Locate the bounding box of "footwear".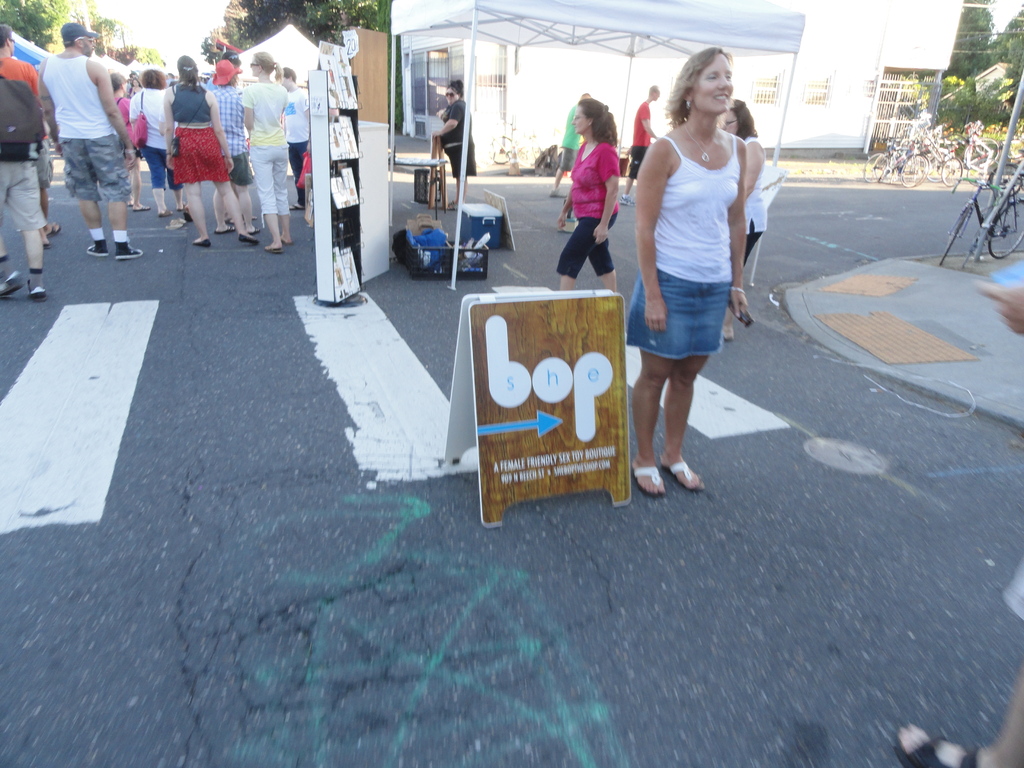
Bounding box: pyautogui.locateOnScreen(129, 203, 154, 212).
